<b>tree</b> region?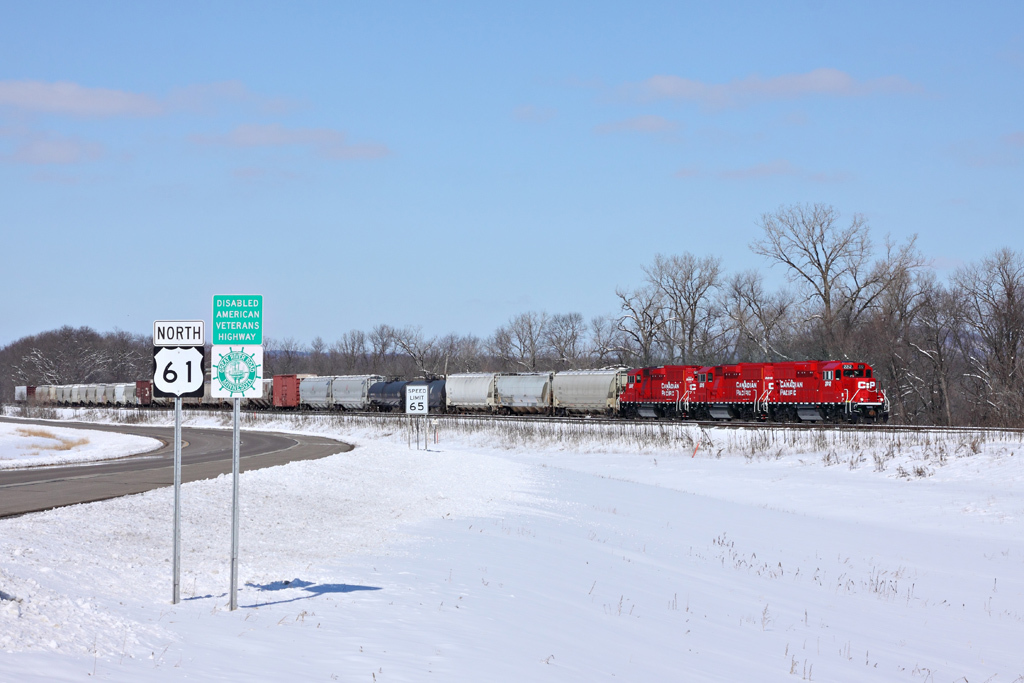
crop(553, 309, 585, 361)
